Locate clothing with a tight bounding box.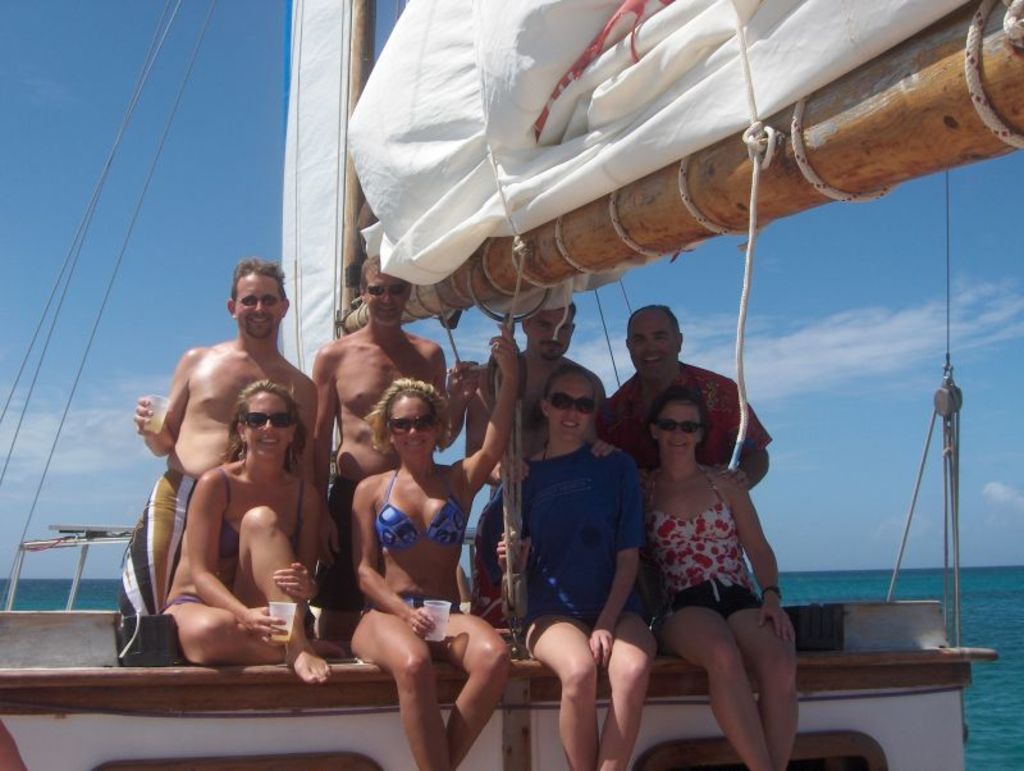
596 357 776 459.
